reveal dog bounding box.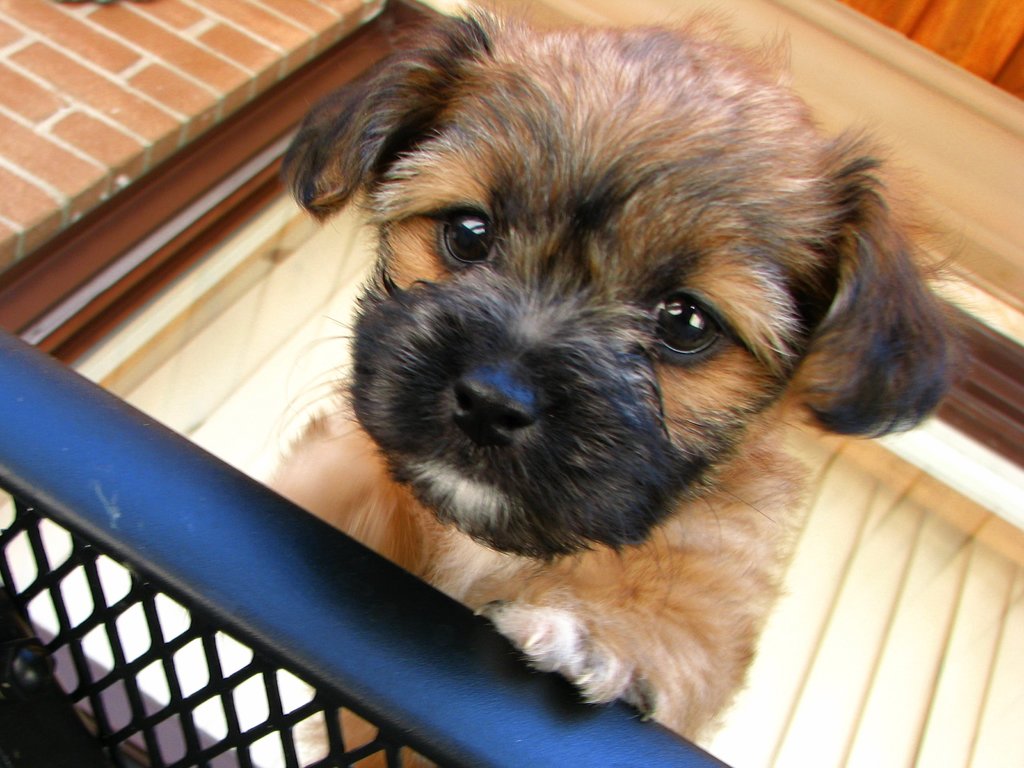
Revealed: <bbox>281, 0, 969, 767</bbox>.
